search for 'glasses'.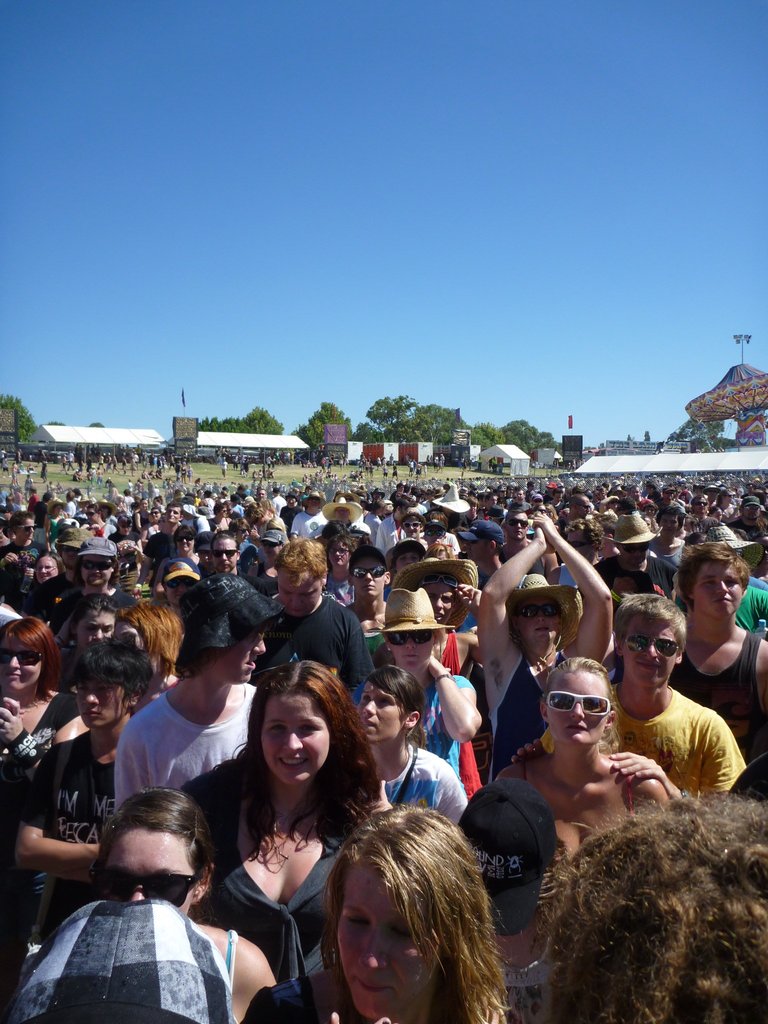
Found at box=[326, 547, 349, 554].
